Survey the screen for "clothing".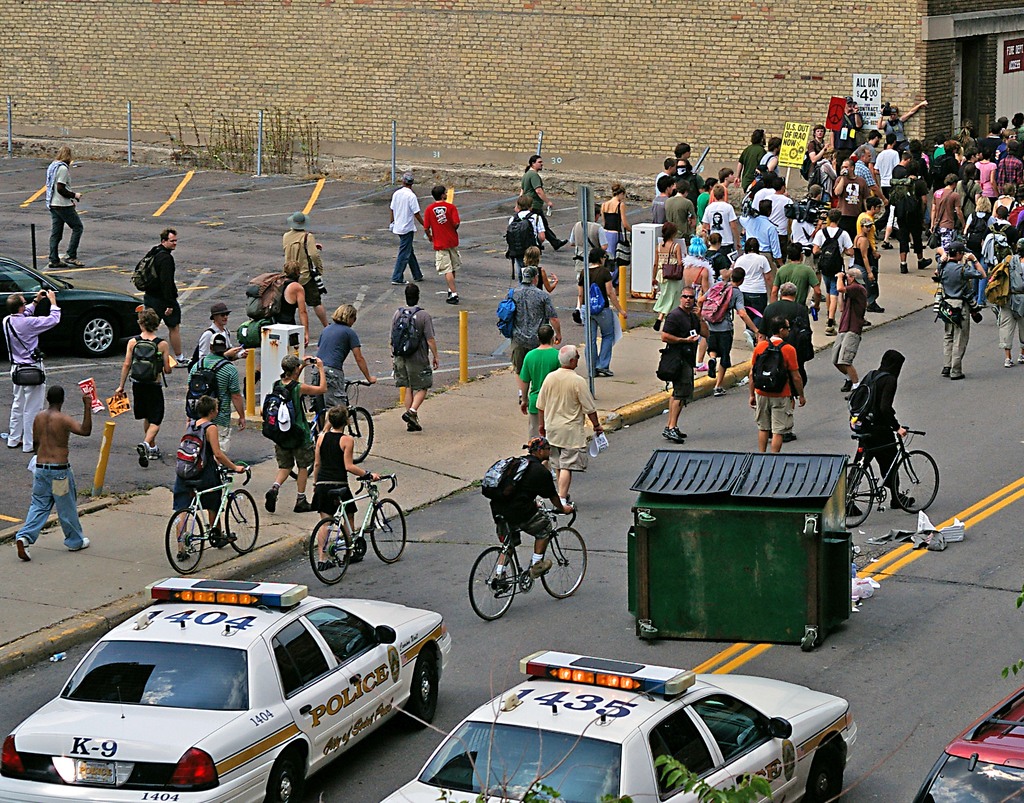
Survey found: x1=16, y1=463, x2=85, y2=553.
